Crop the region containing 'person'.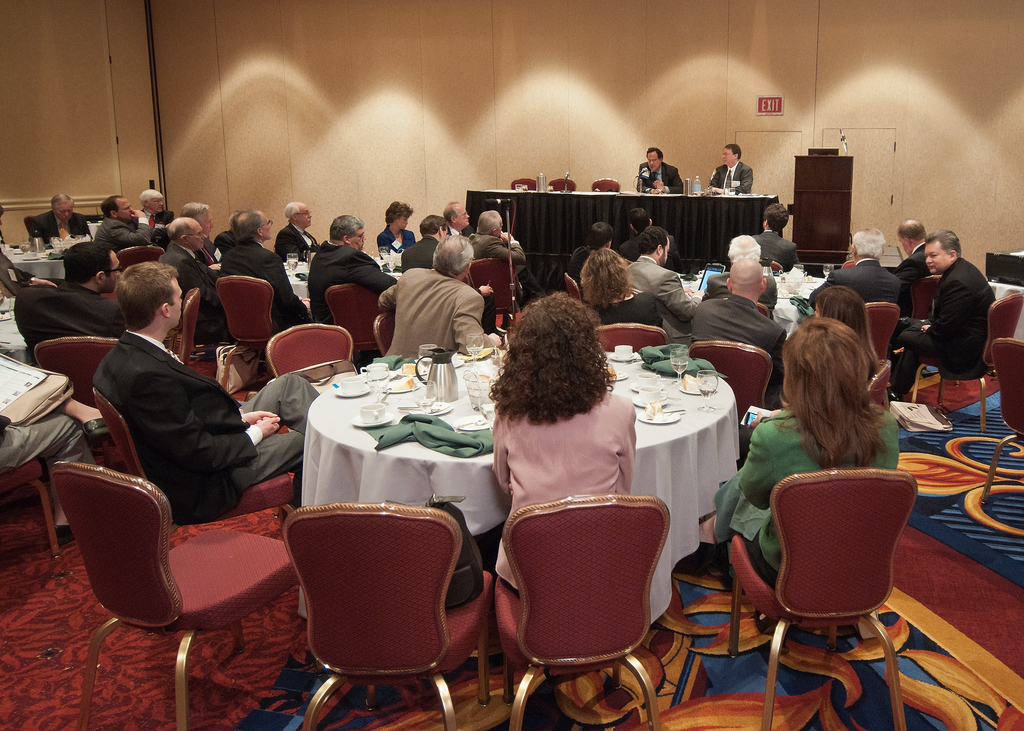
Crop region: x1=706 y1=141 x2=750 y2=191.
